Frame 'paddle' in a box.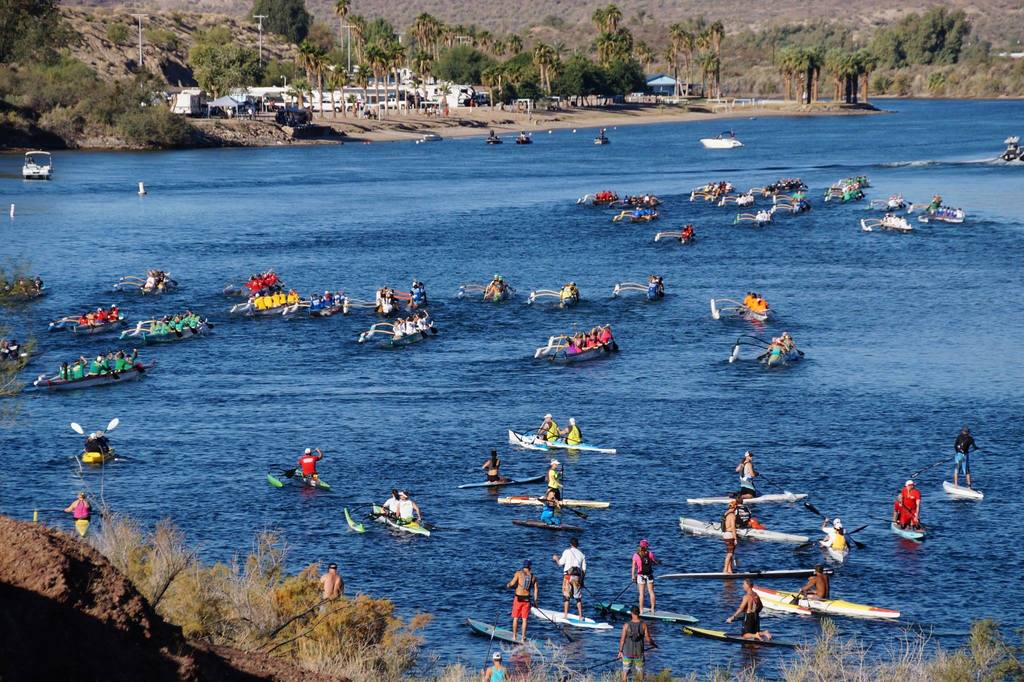
[561, 647, 653, 681].
